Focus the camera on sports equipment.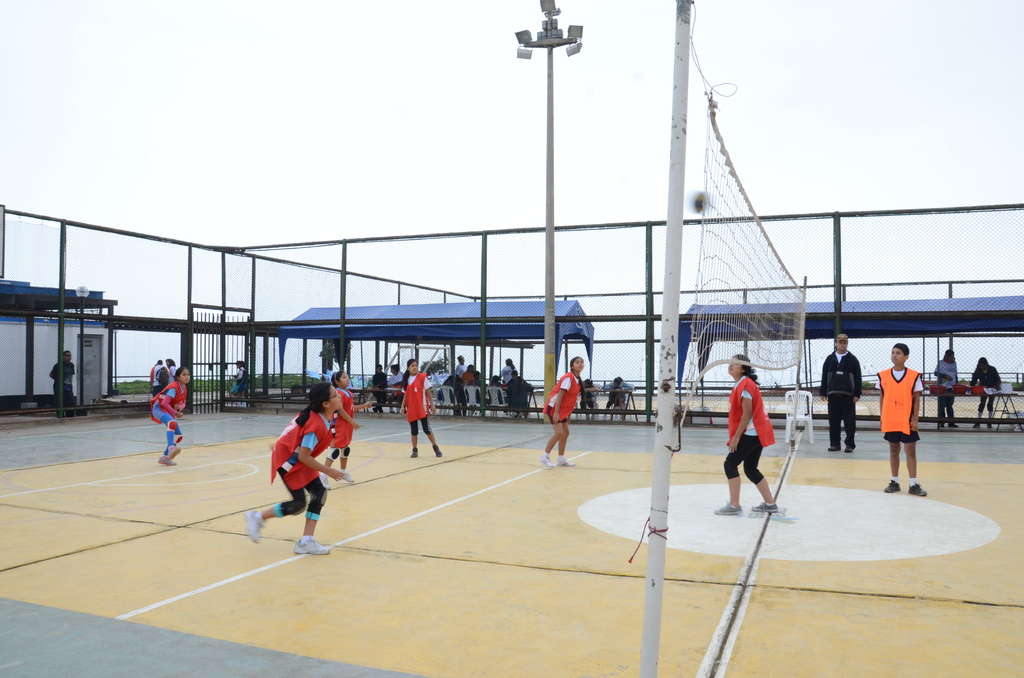
Focus region: x1=291, y1=540, x2=331, y2=556.
